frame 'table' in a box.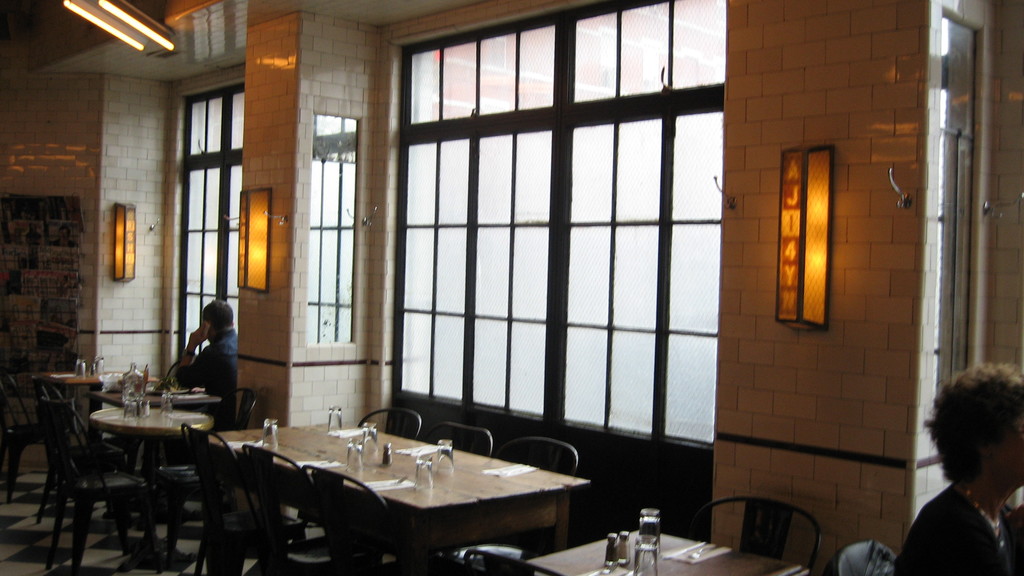
select_region(22, 367, 157, 445).
